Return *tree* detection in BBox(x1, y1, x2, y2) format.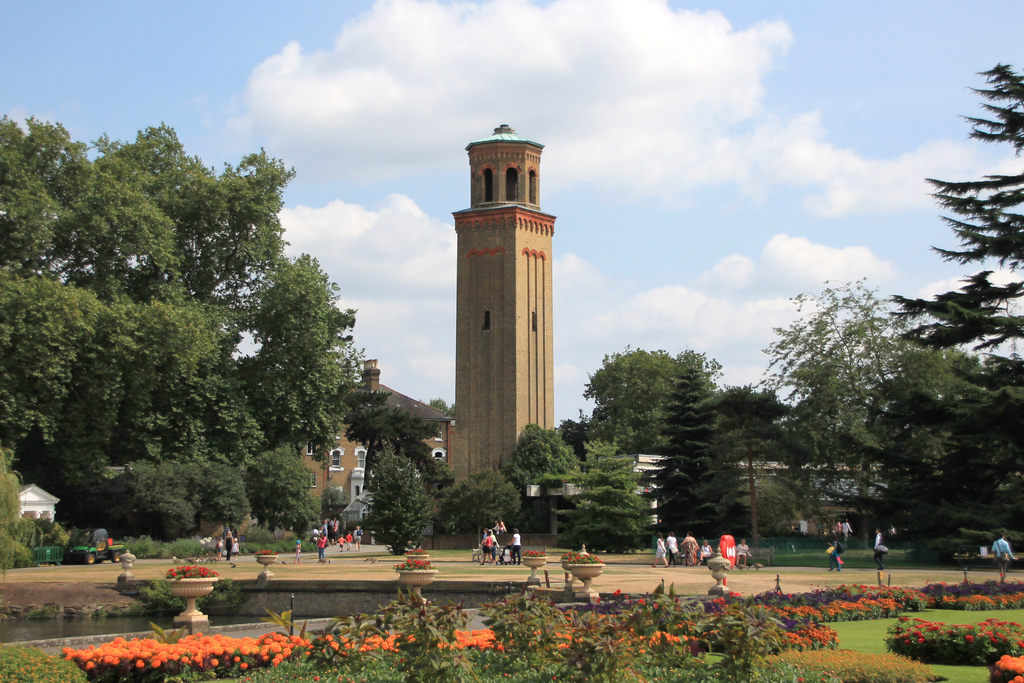
BBox(0, 118, 94, 444).
